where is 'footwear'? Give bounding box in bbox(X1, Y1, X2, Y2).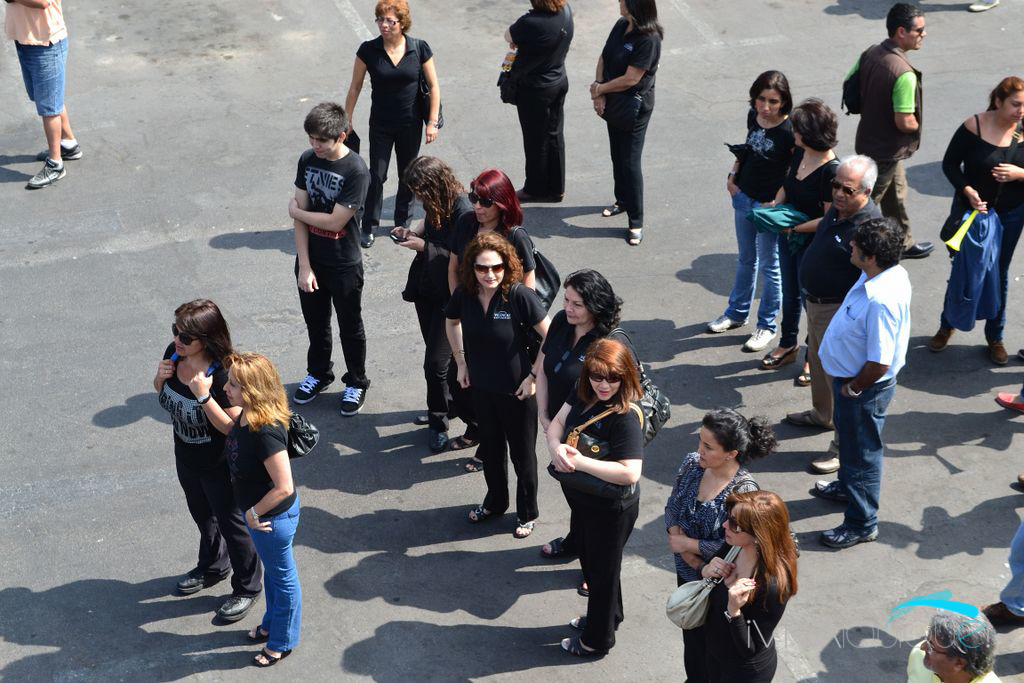
bbox(926, 325, 957, 354).
